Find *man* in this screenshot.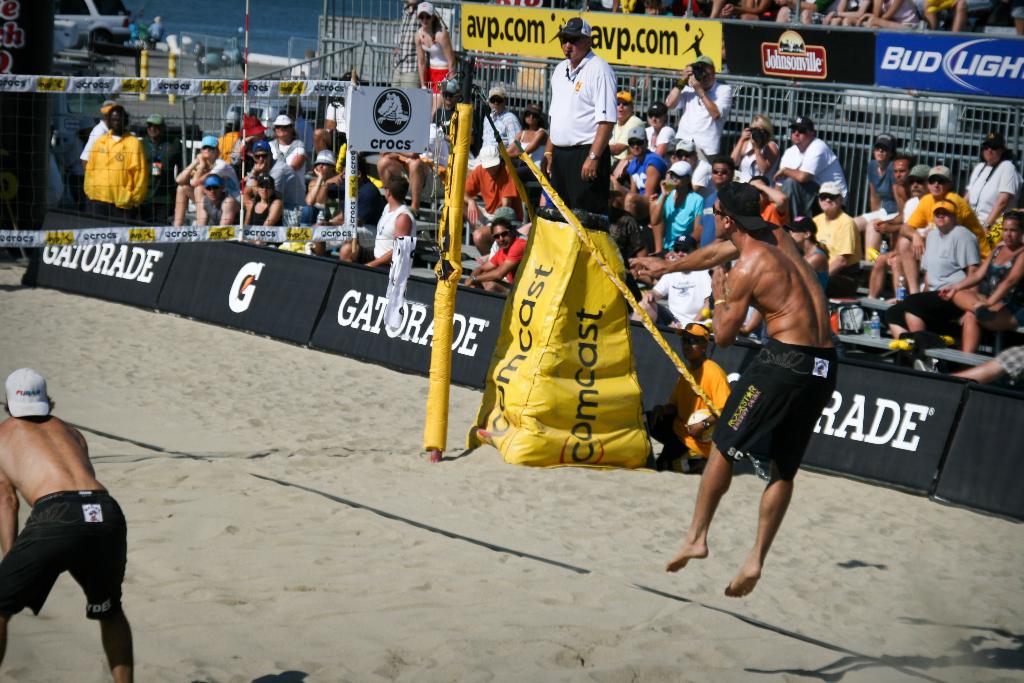
The bounding box for *man* is (863, 0, 936, 33).
